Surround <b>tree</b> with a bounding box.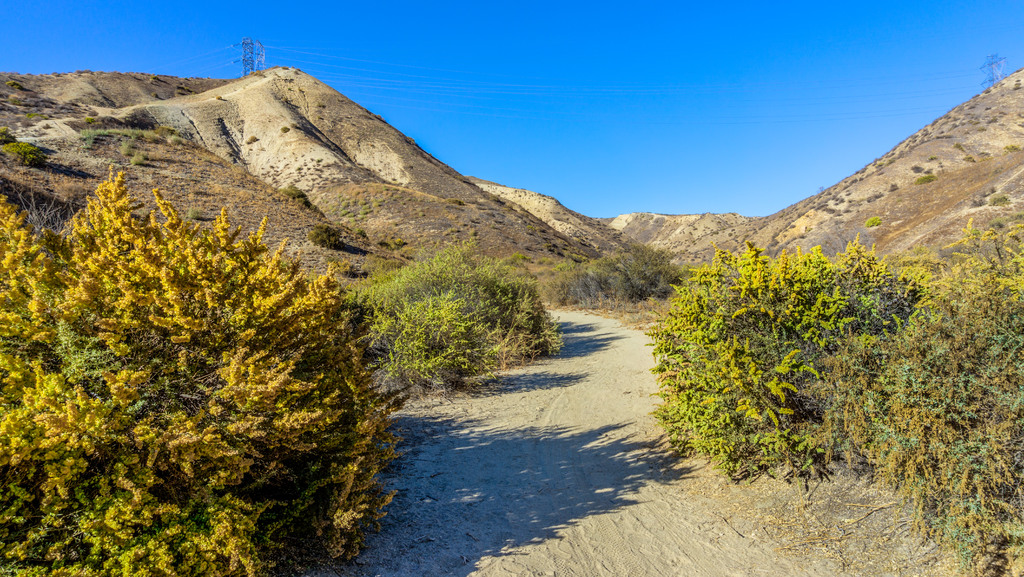
<box>632,211,958,476</box>.
